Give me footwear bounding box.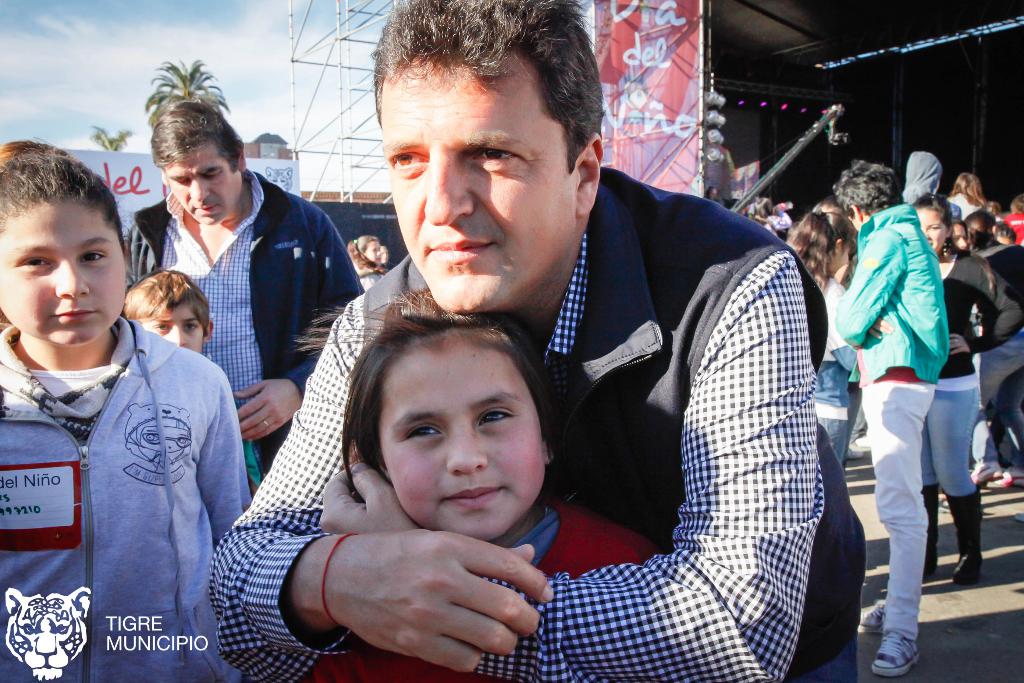
860:604:885:630.
